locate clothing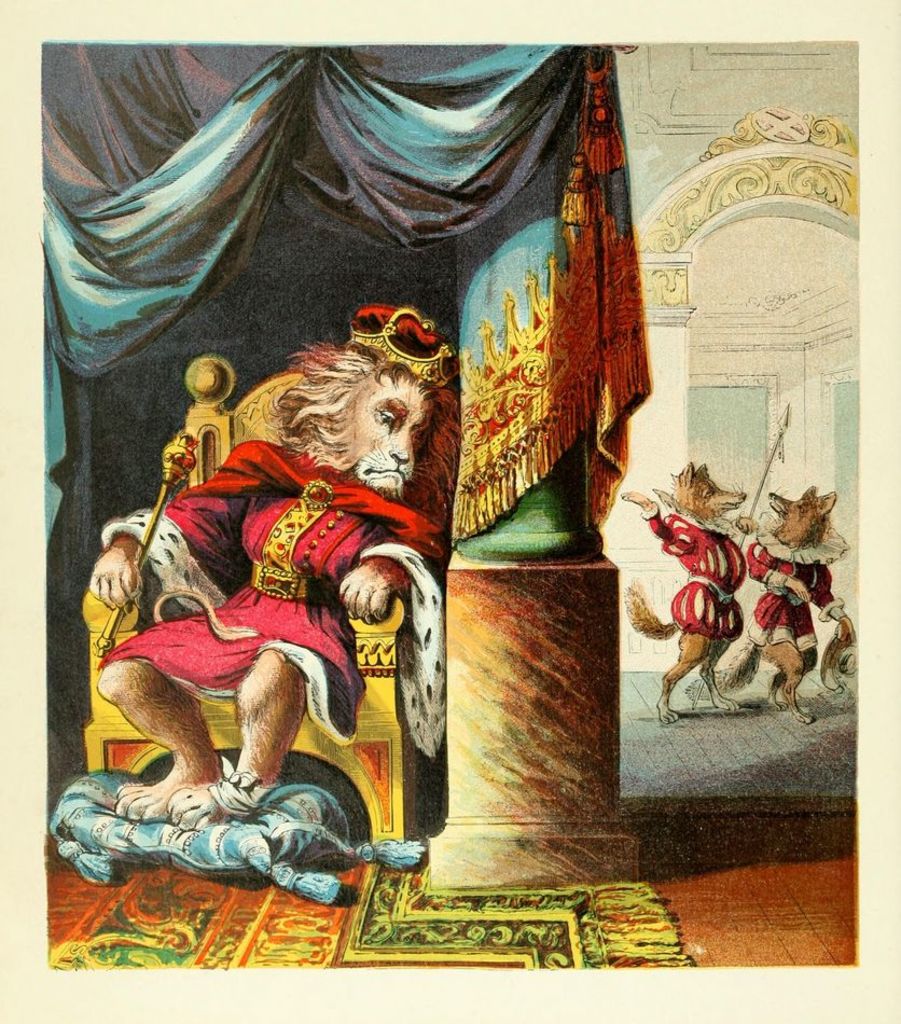
[107, 387, 440, 871]
